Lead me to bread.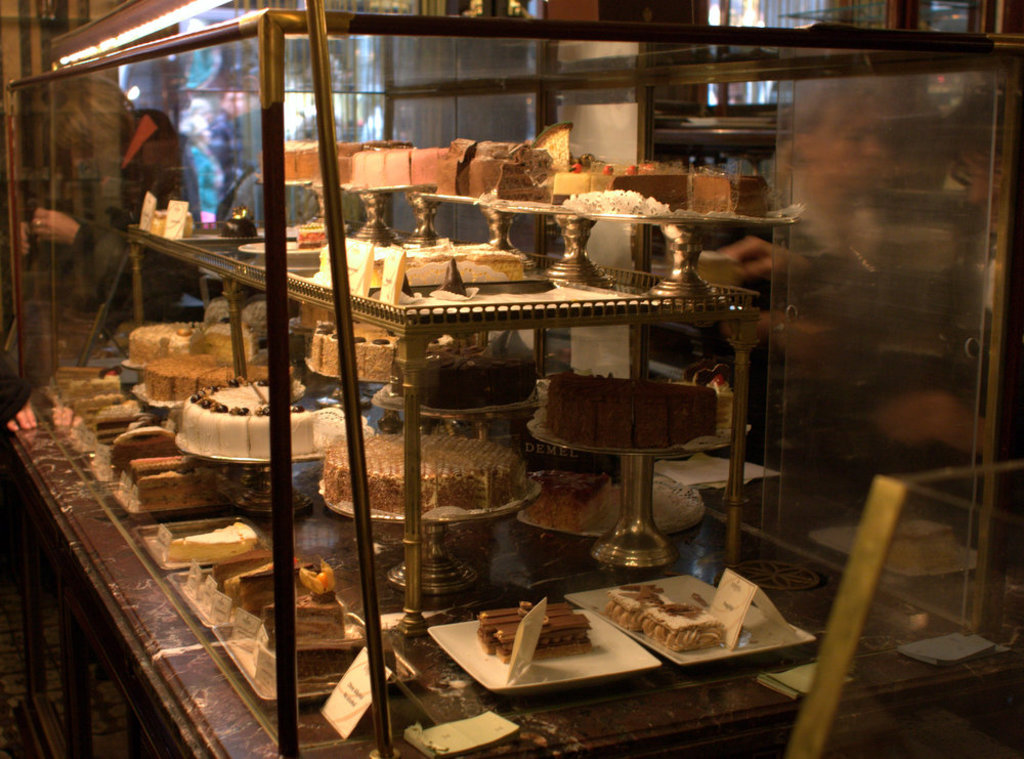
Lead to detection(116, 458, 222, 515).
